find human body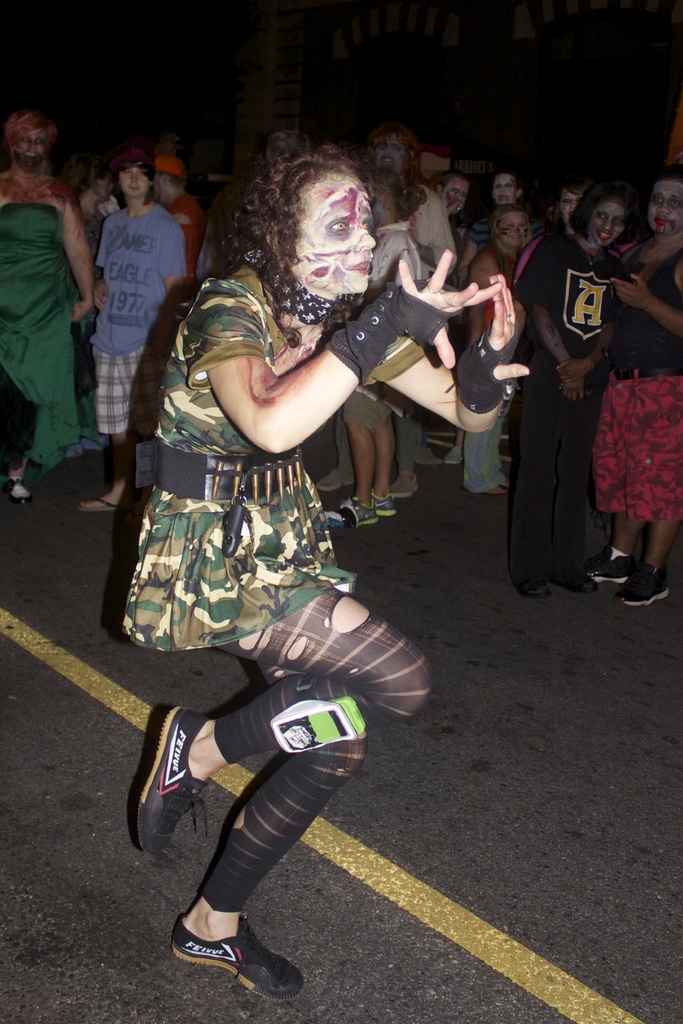
detection(461, 164, 518, 257)
